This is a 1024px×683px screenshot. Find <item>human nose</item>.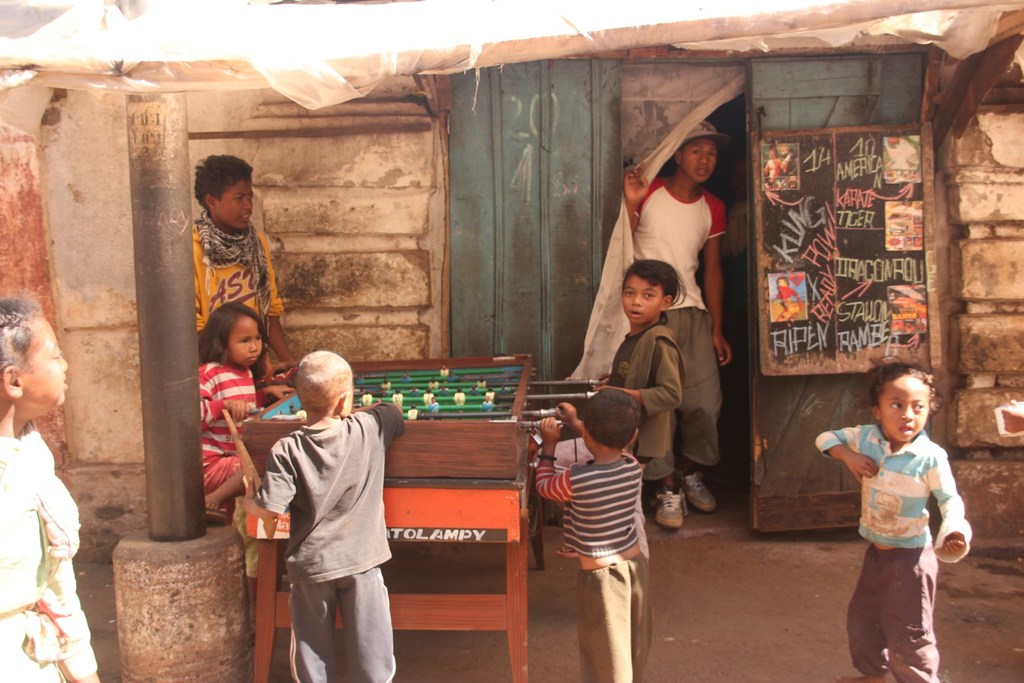
Bounding box: bbox(63, 357, 68, 367).
